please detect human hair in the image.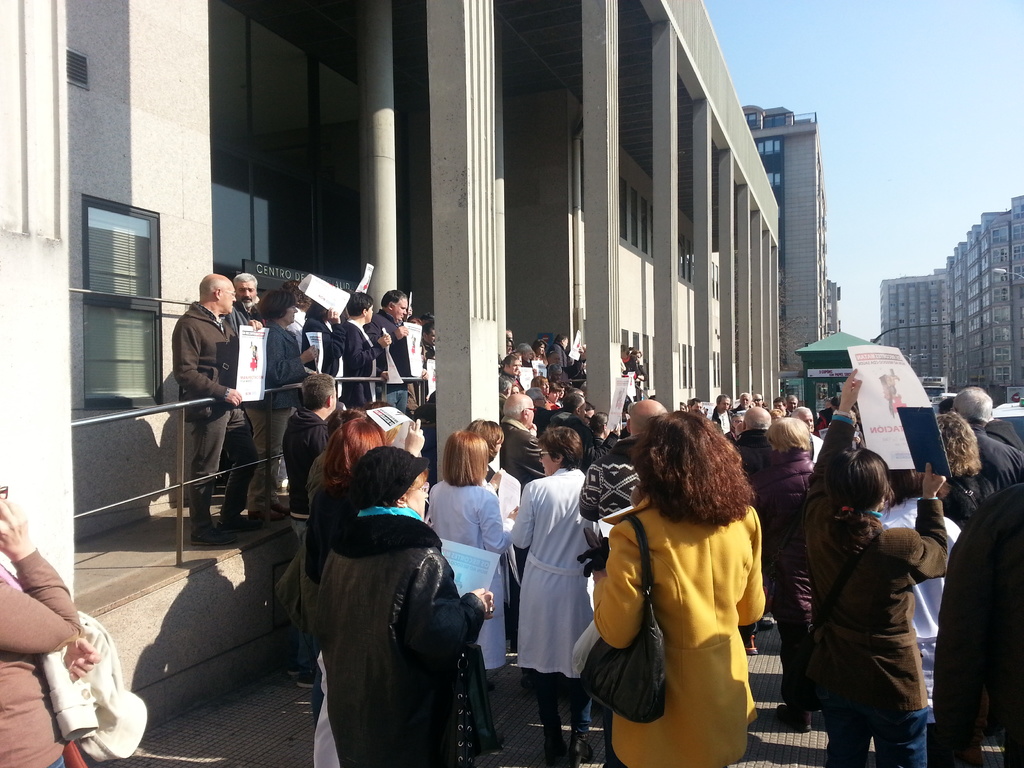
select_region(501, 352, 520, 367).
